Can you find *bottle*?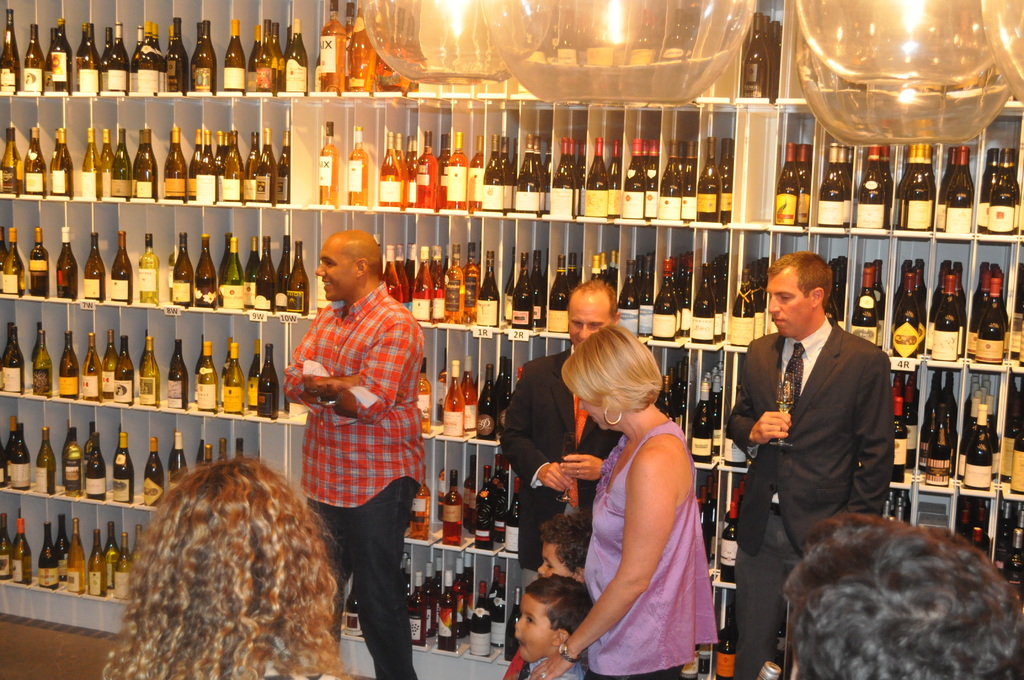
Yes, bounding box: x1=141, y1=328, x2=163, y2=409.
